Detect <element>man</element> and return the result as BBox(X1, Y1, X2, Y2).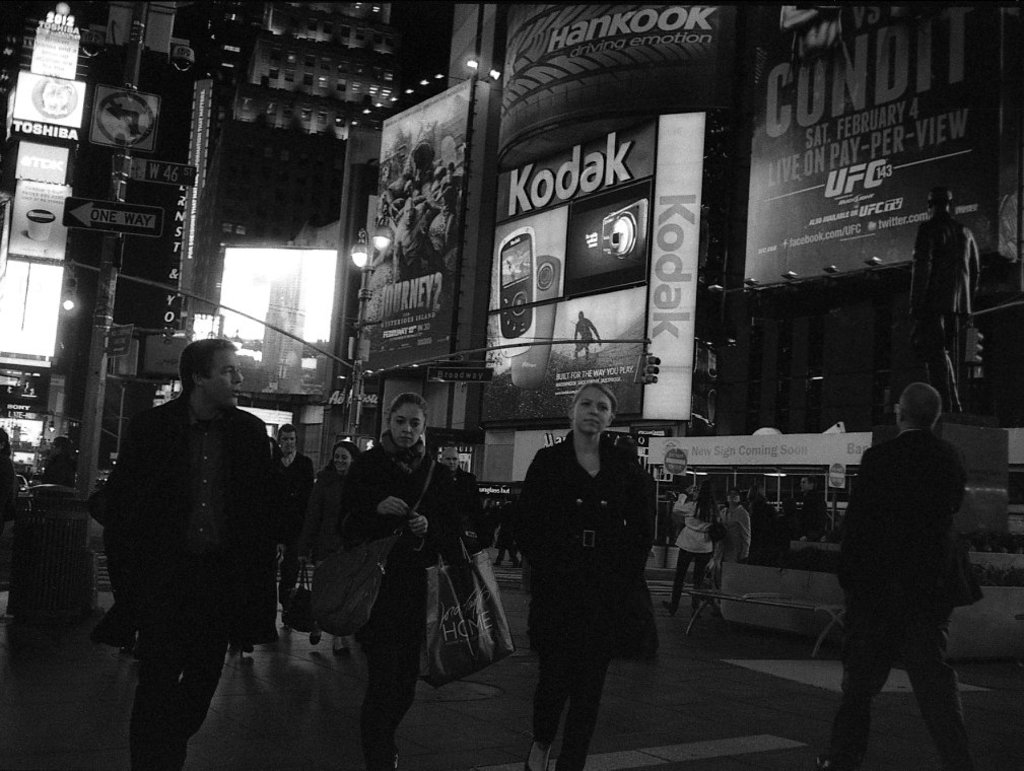
BBox(904, 190, 981, 417).
